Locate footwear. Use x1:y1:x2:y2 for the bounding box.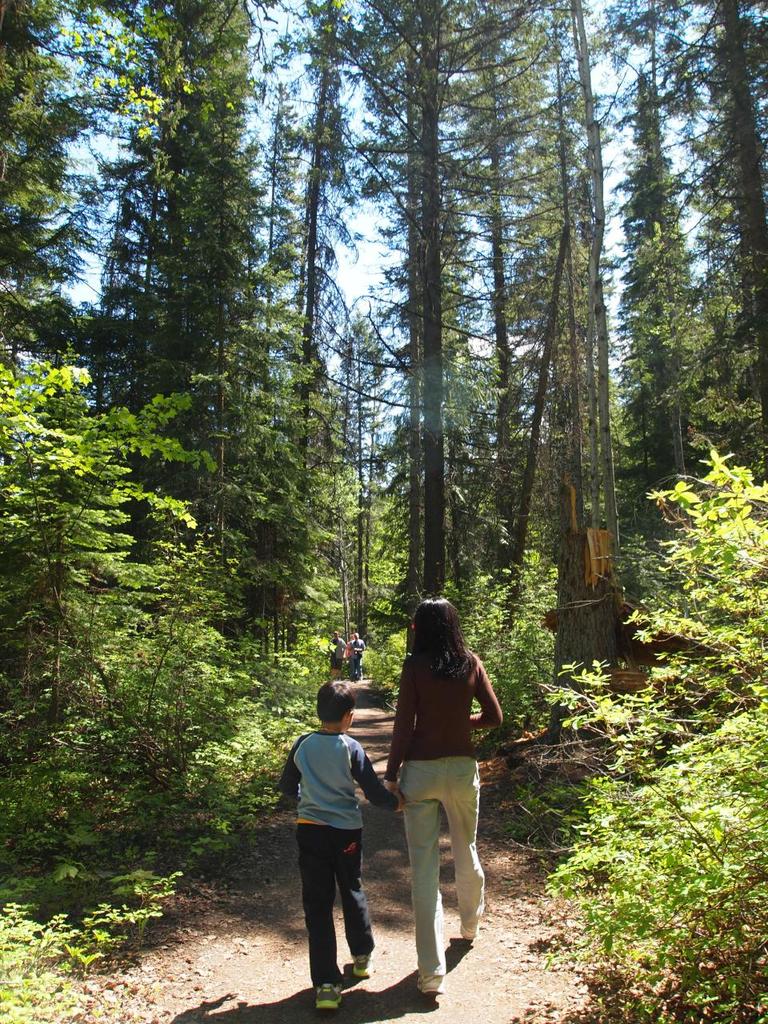
462:932:477:942.
